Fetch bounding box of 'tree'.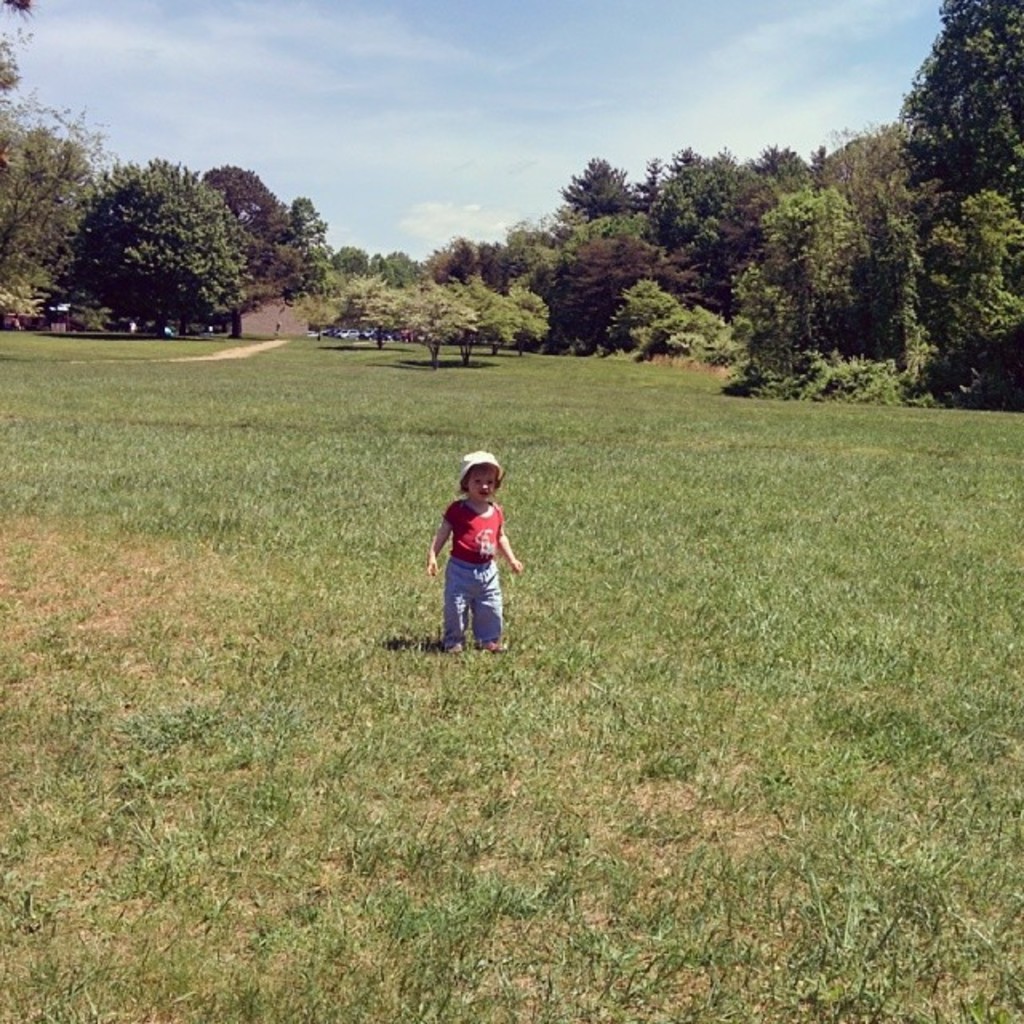
Bbox: <region>747, 141, 819, 206</region>.
